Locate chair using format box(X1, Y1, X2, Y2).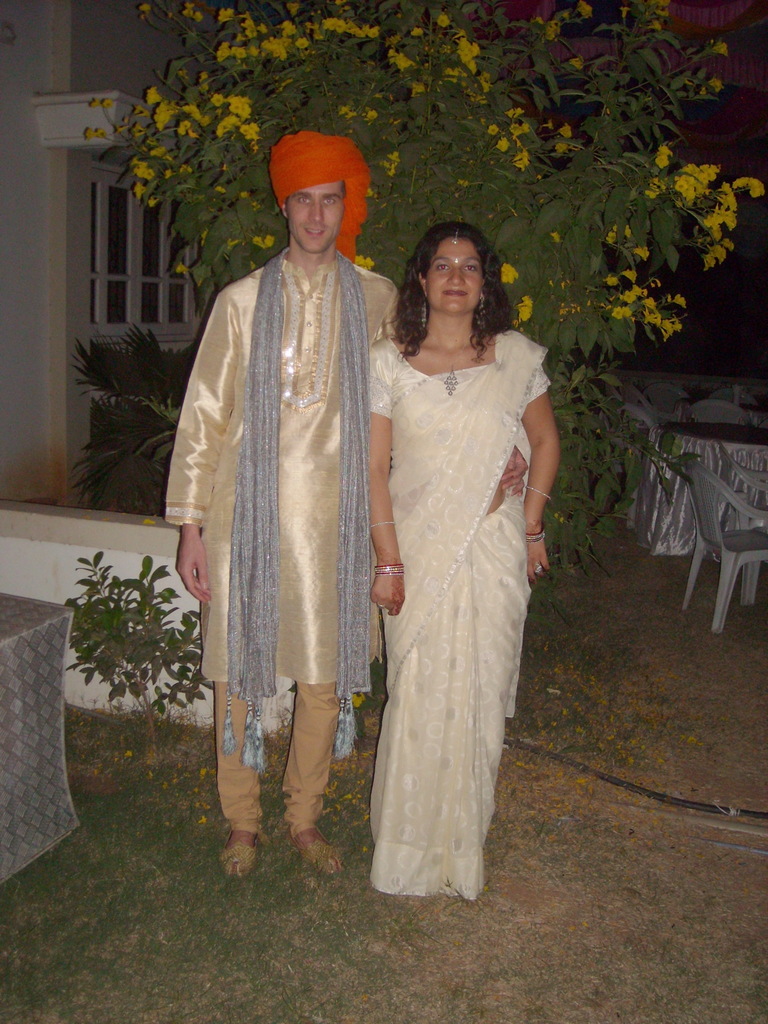
box(639, 378, 689, 417).
